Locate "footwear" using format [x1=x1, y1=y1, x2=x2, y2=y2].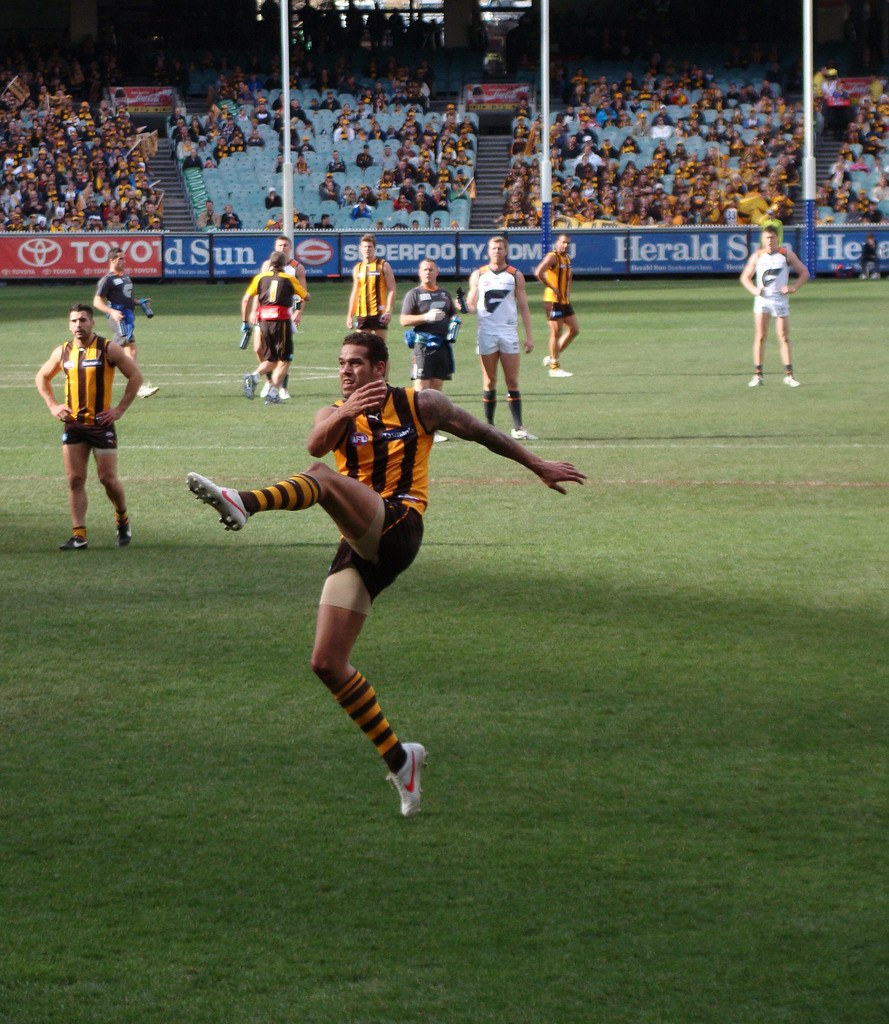
[x1=786, y1=376, x2=808, y2=397].
